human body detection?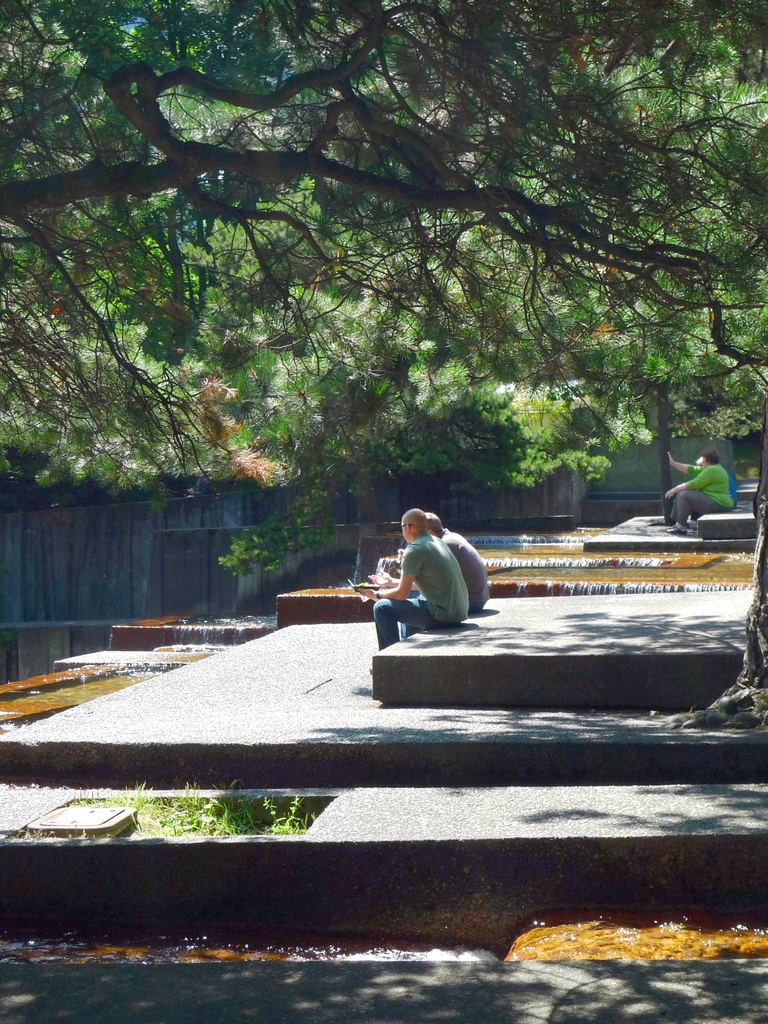
383 508 477 648
